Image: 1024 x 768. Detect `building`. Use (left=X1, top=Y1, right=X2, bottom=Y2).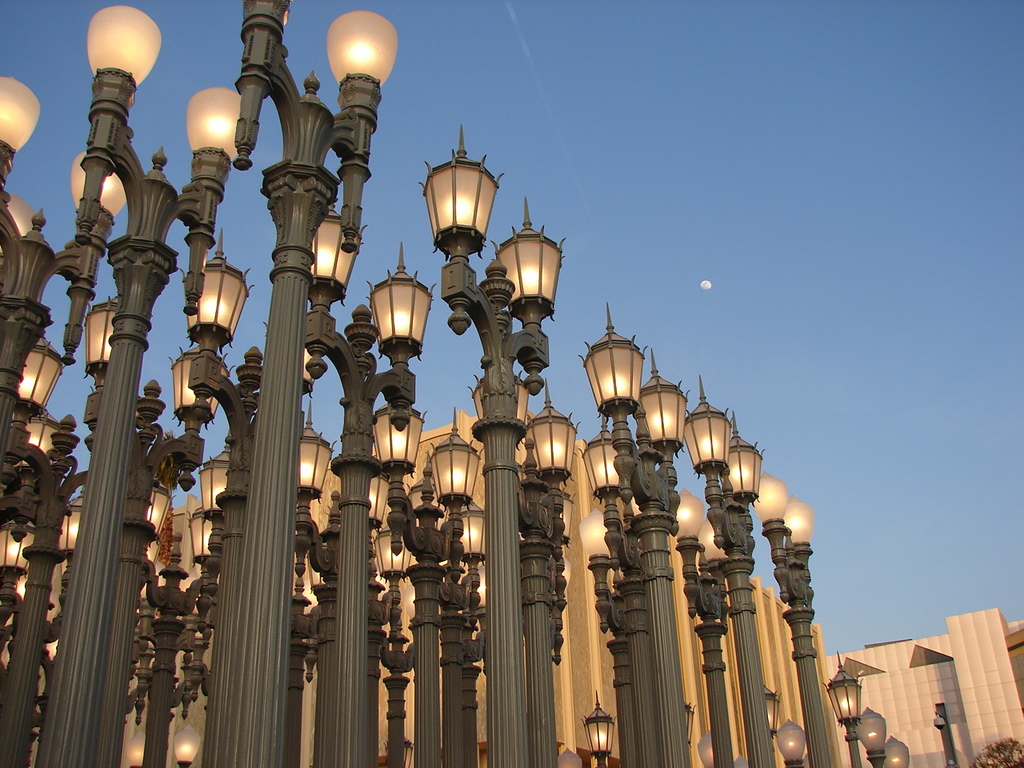
(left=819, top=606, right=1023, bottom=767).
